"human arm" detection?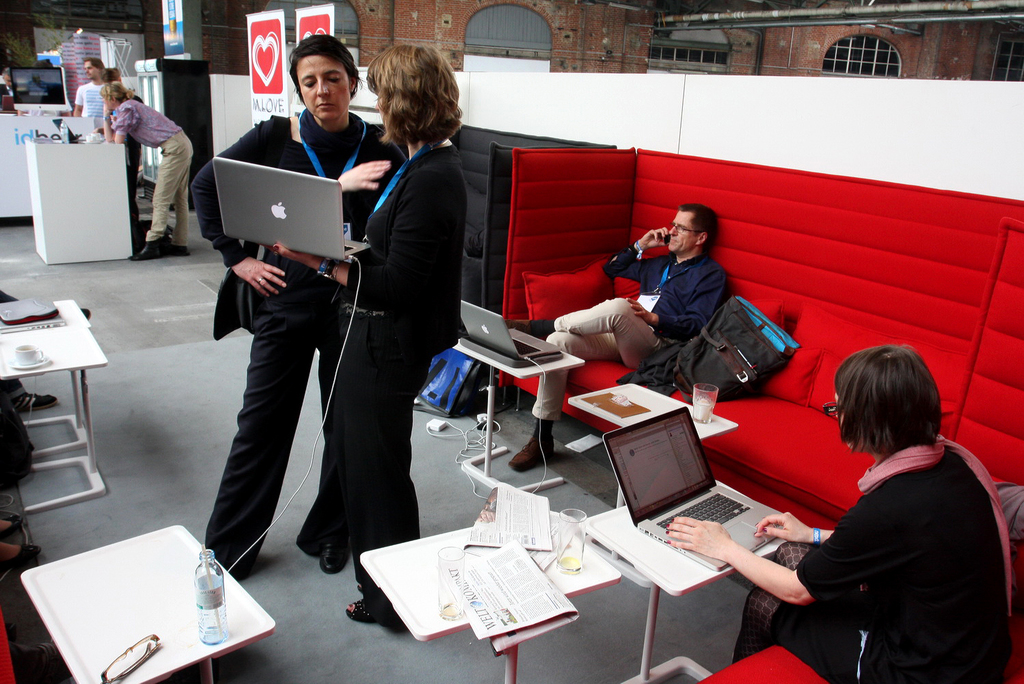
759/505/838/555
